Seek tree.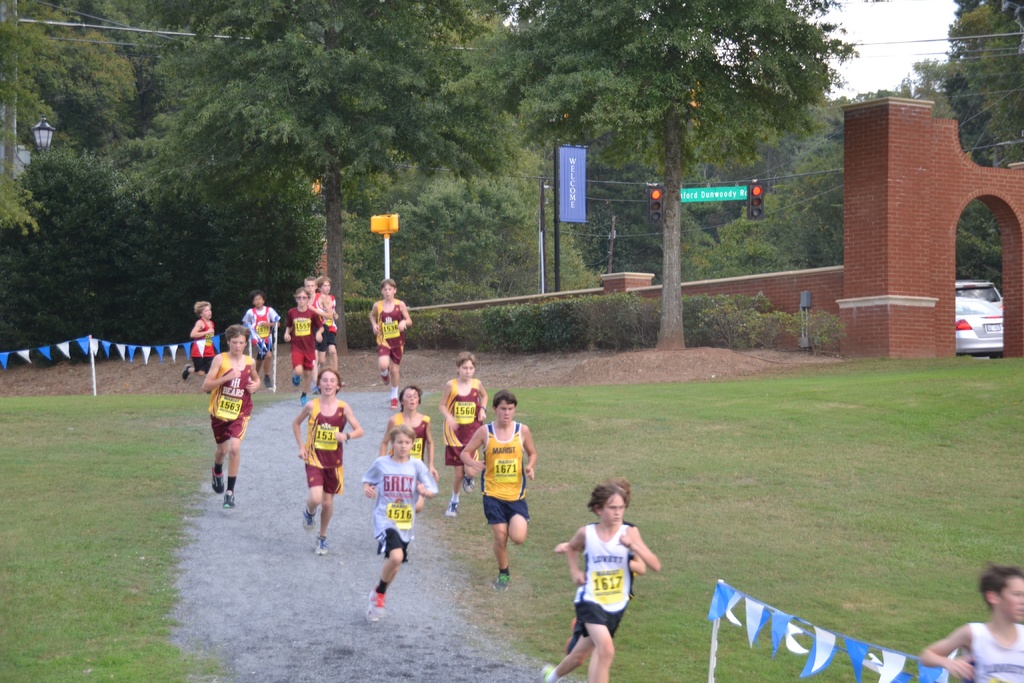
bbox(561, 138, 709, 319).
